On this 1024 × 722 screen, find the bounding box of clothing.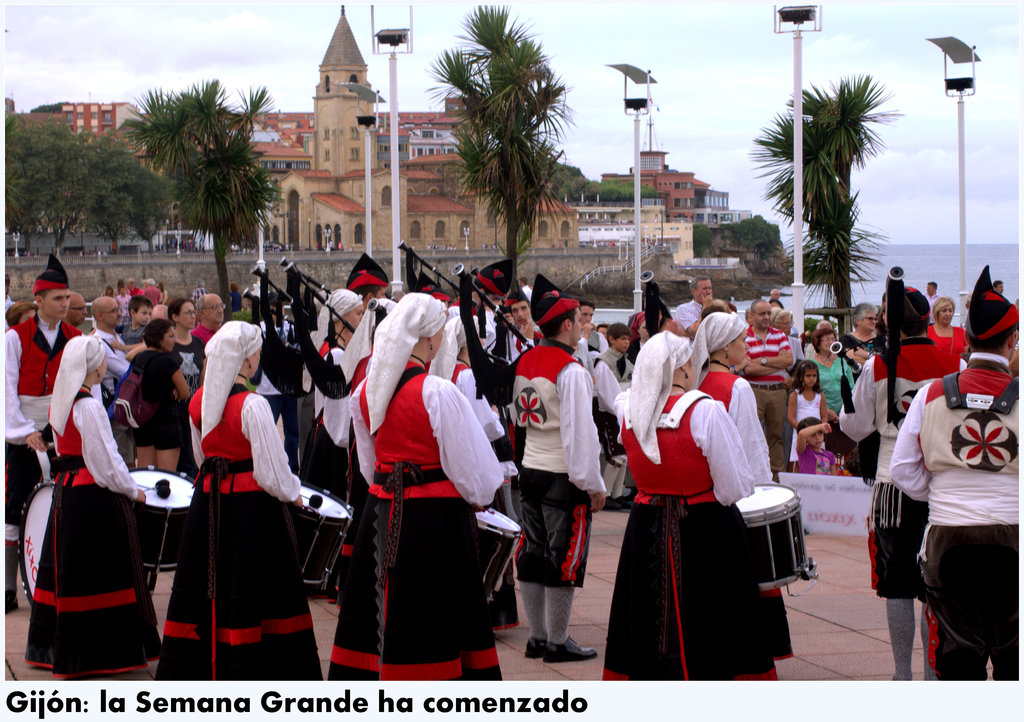
Bounding box: [left=749, top=322, right=790, bottom=359].
